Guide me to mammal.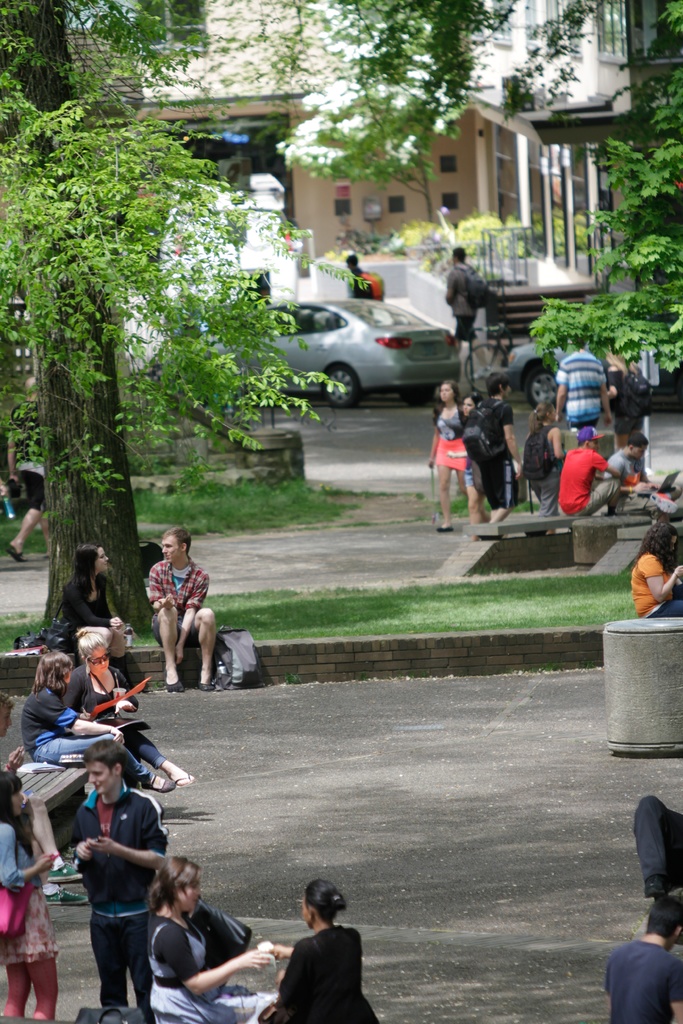
Guidance: 476:376:525:540.
